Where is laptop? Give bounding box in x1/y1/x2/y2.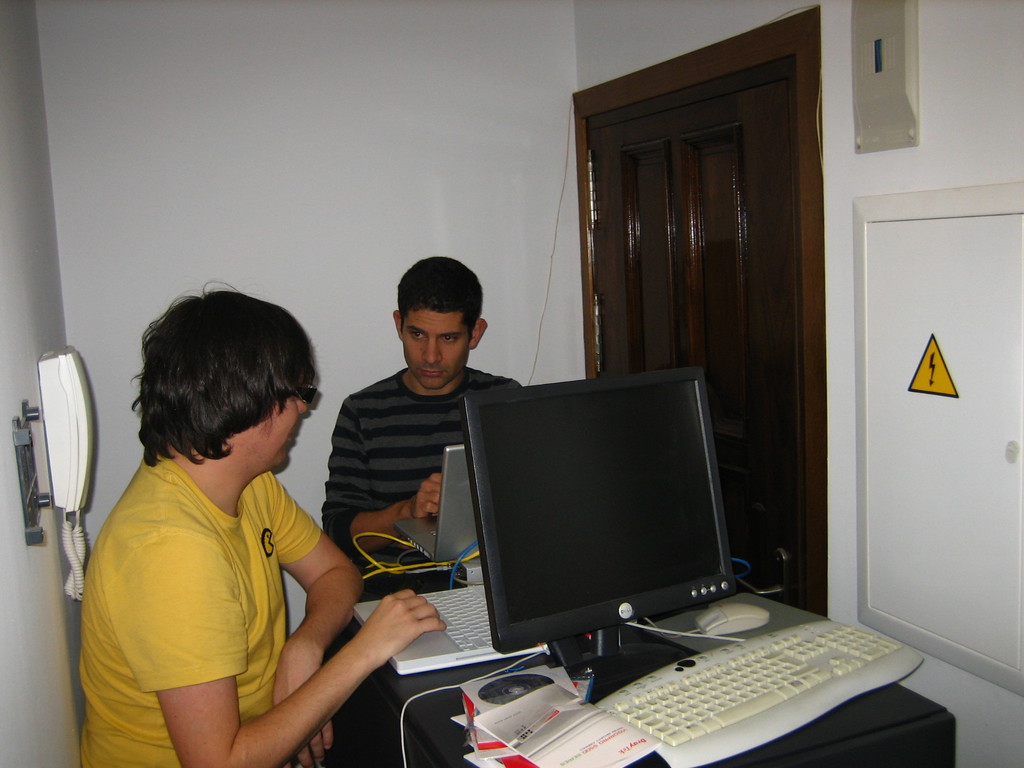
392/438/485/564.
